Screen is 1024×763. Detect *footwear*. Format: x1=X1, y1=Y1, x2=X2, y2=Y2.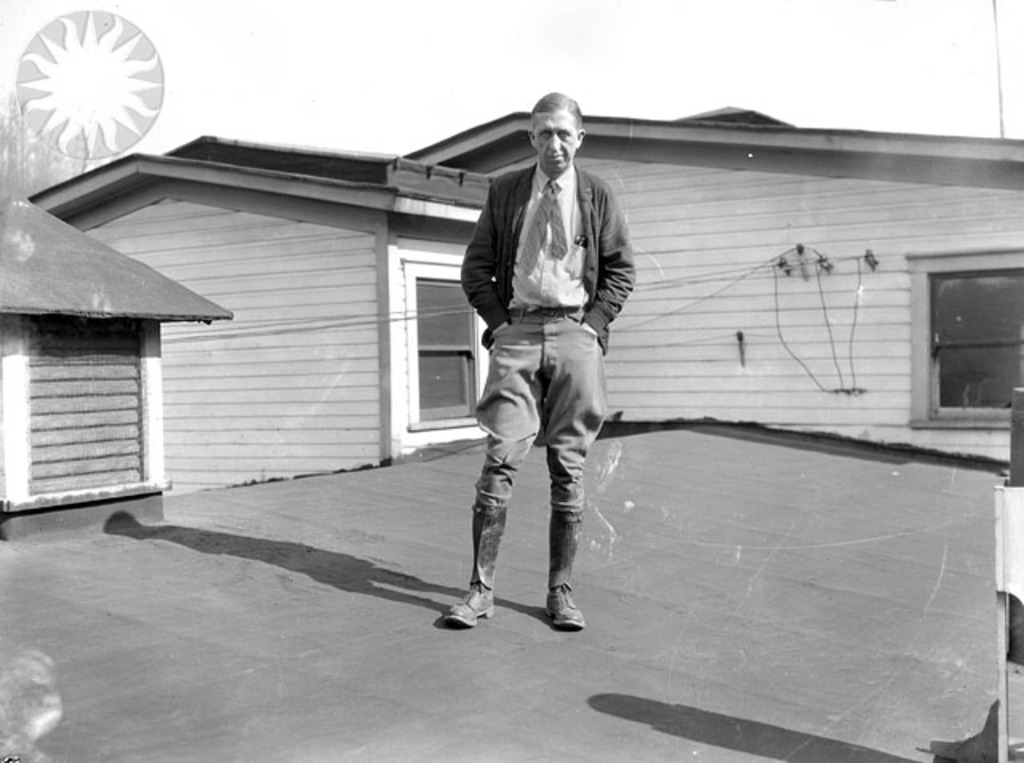
x1=442, y1=569, x2=509, y2=641.
